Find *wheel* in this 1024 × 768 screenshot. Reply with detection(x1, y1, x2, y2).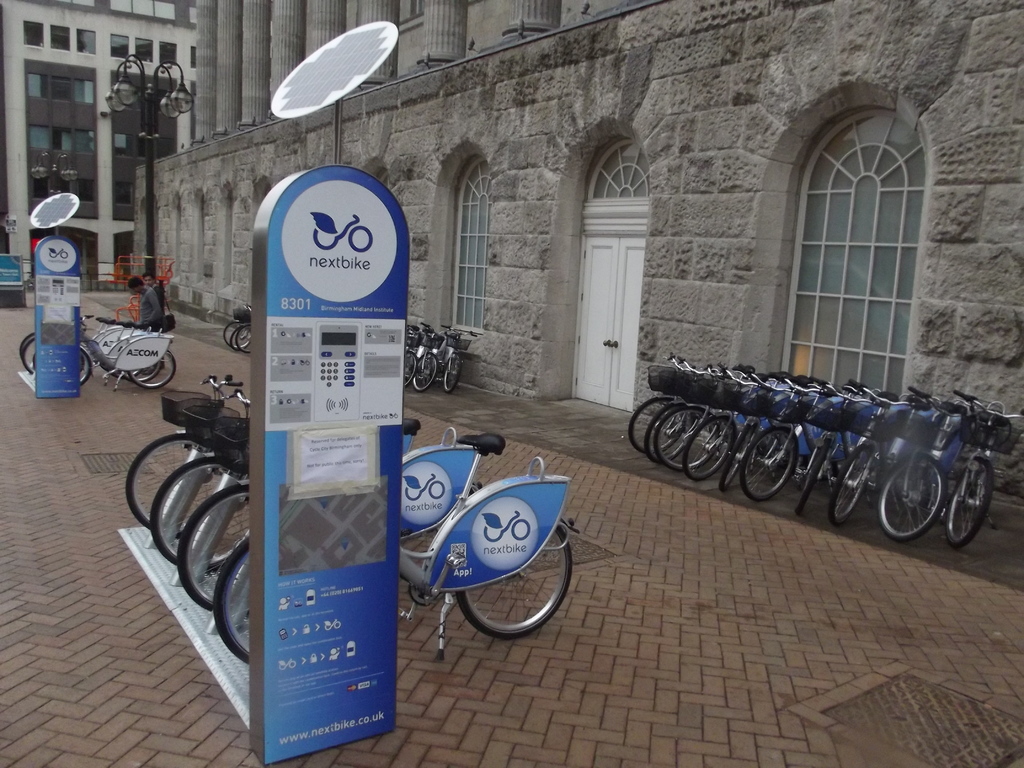
detection(951, 458, 990, 547).
